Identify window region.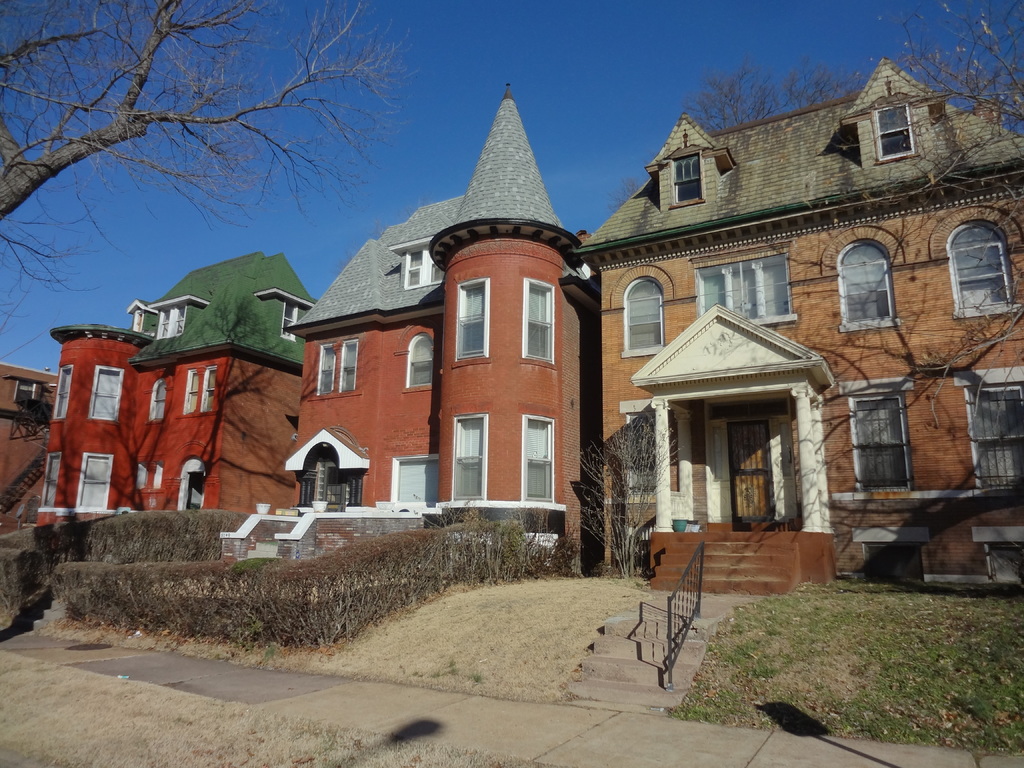
Region: box(317, 344, 332, 400).
